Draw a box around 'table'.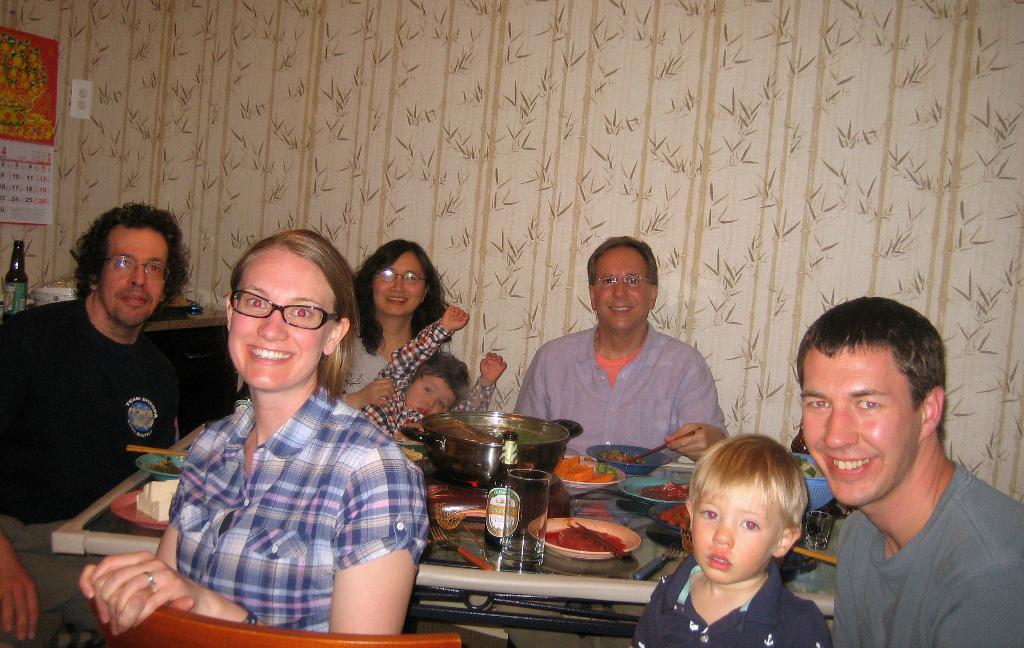
[x1=51, y1=408, x2=869, y2=613].
